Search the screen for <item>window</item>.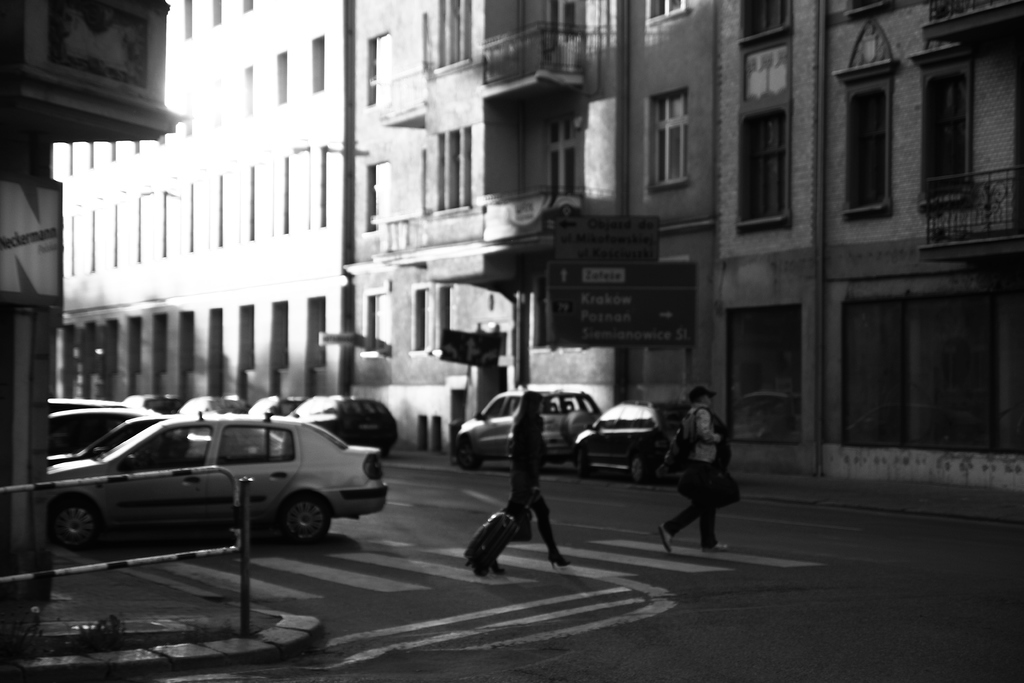
Found at (x1=158, y1=134, x2=163, y2=145).
